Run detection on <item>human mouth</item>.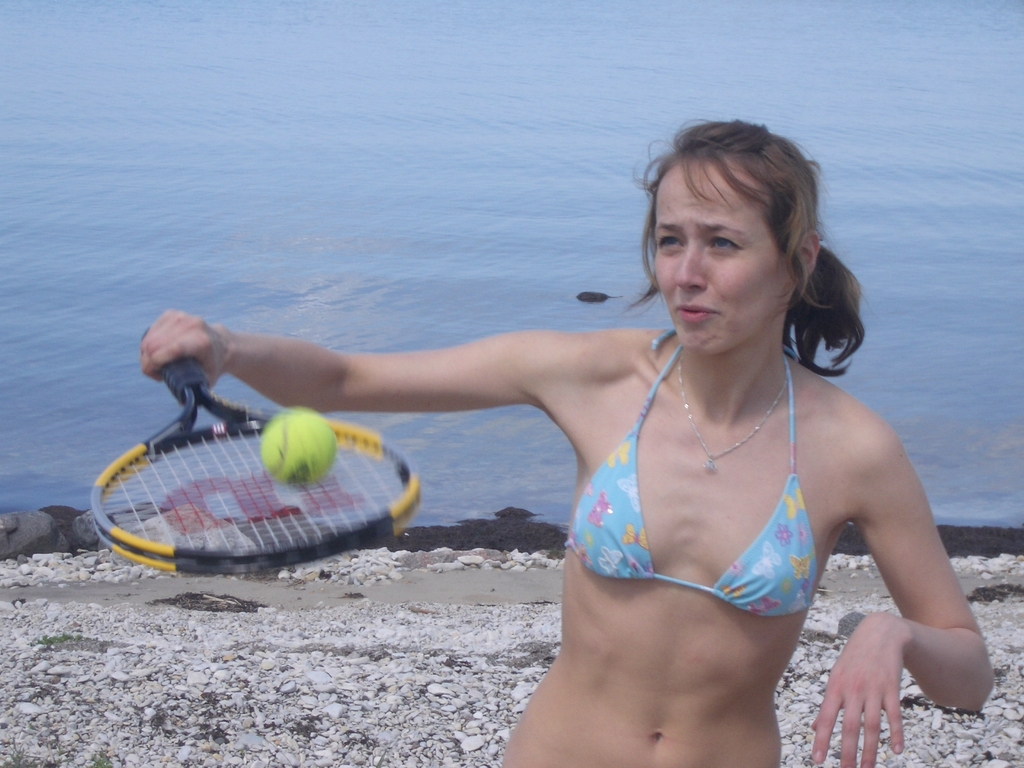
Result: 674:299:715:321.
